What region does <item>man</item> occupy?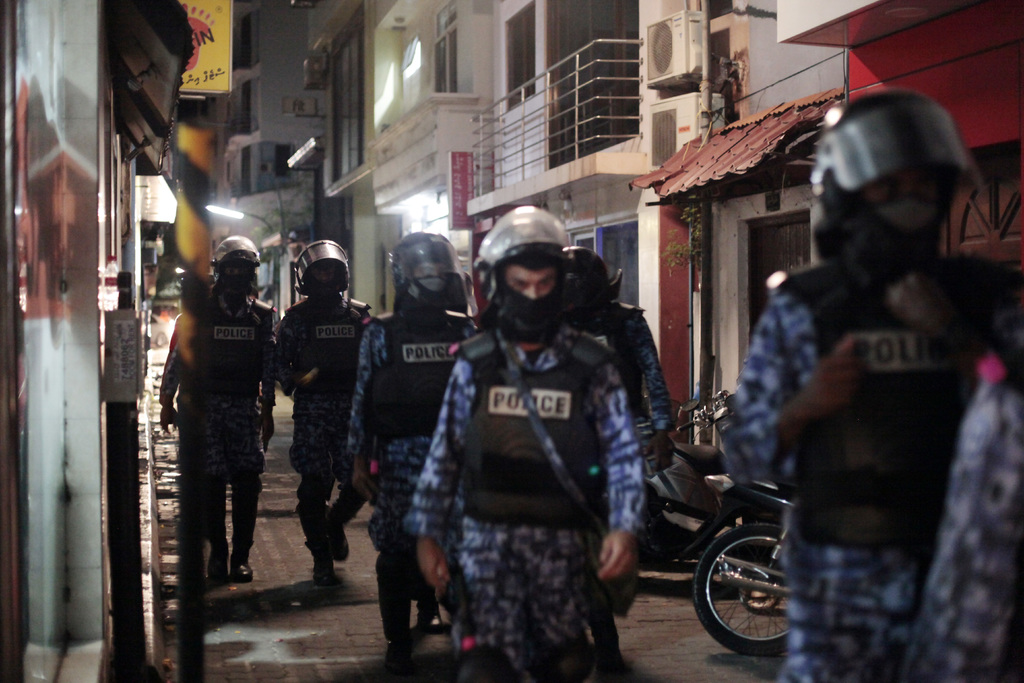
719:83:997:682.
